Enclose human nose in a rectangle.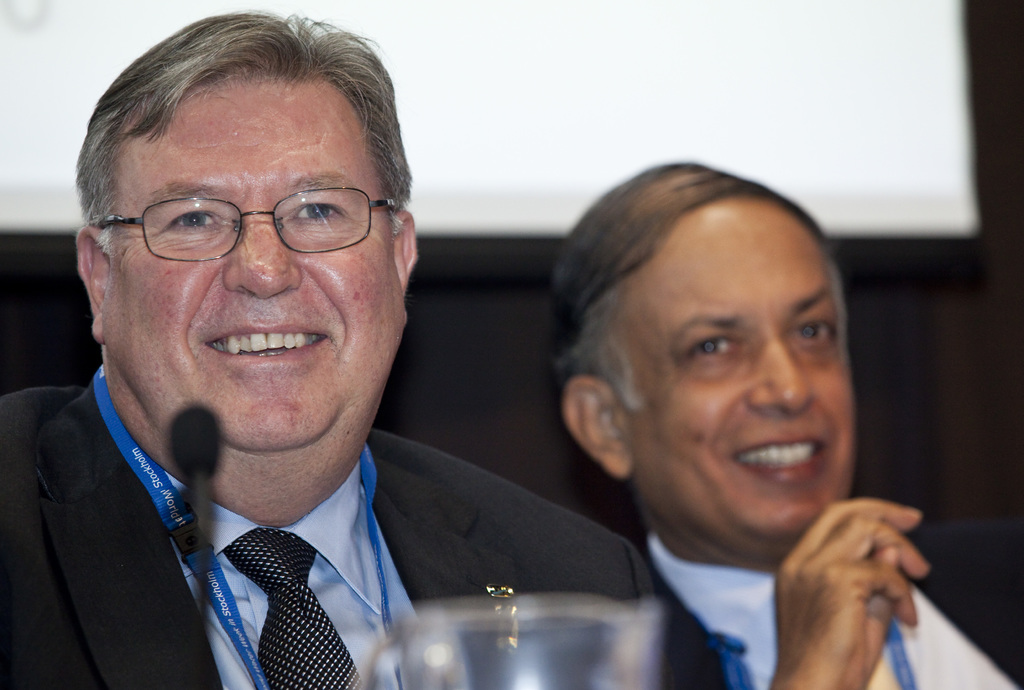
747:342:817:427.
